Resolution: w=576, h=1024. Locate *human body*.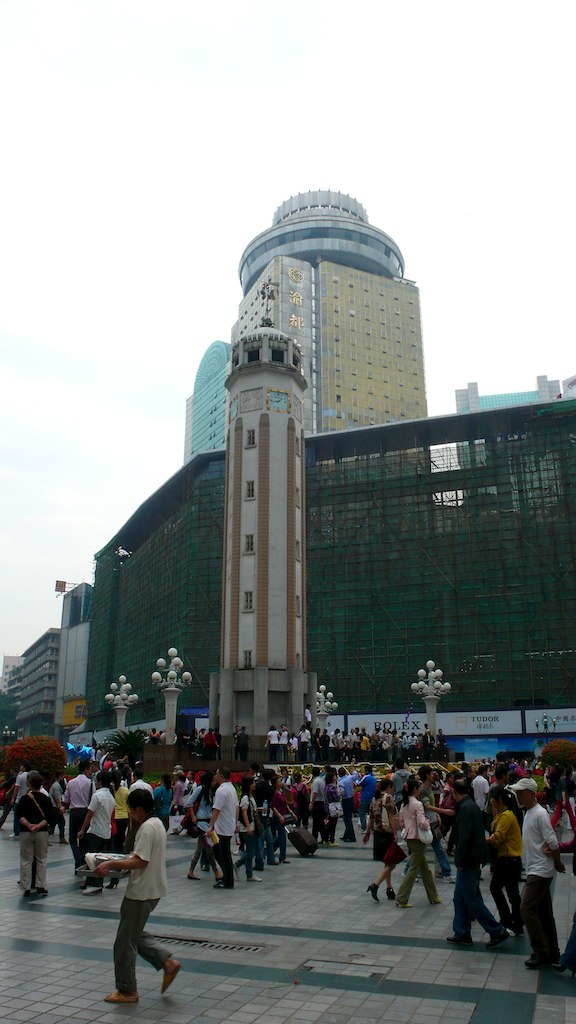
l=195, t=766, r=234, b=886.
